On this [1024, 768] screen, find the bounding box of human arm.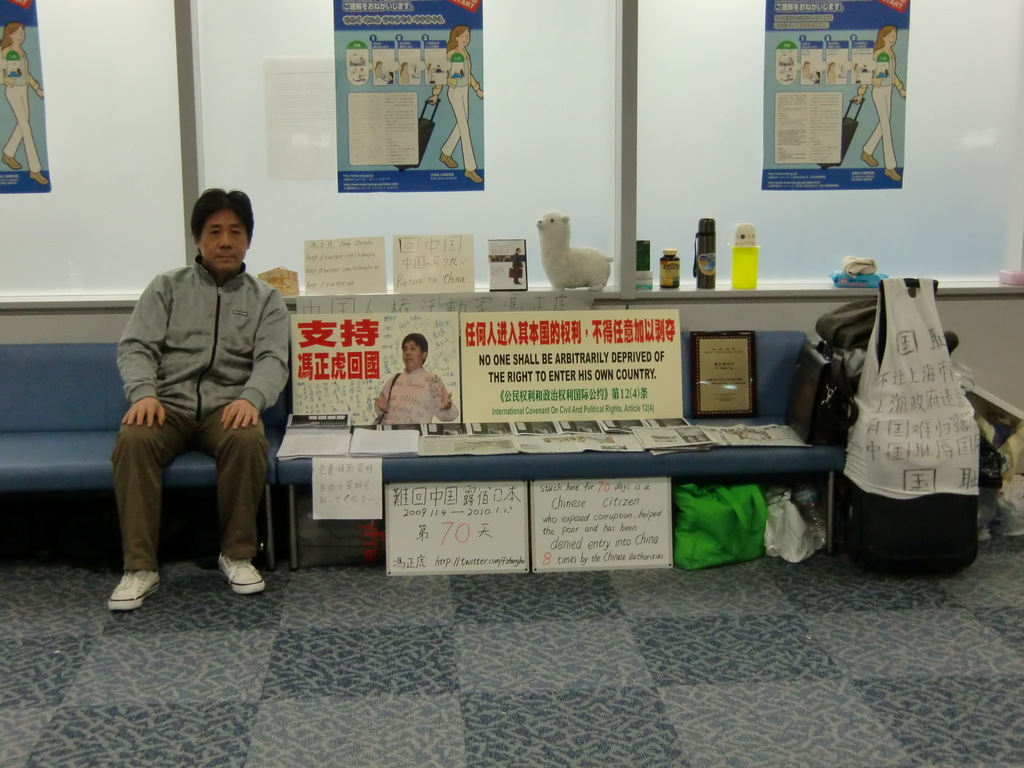
Bounding box: 435:378:461:420.
